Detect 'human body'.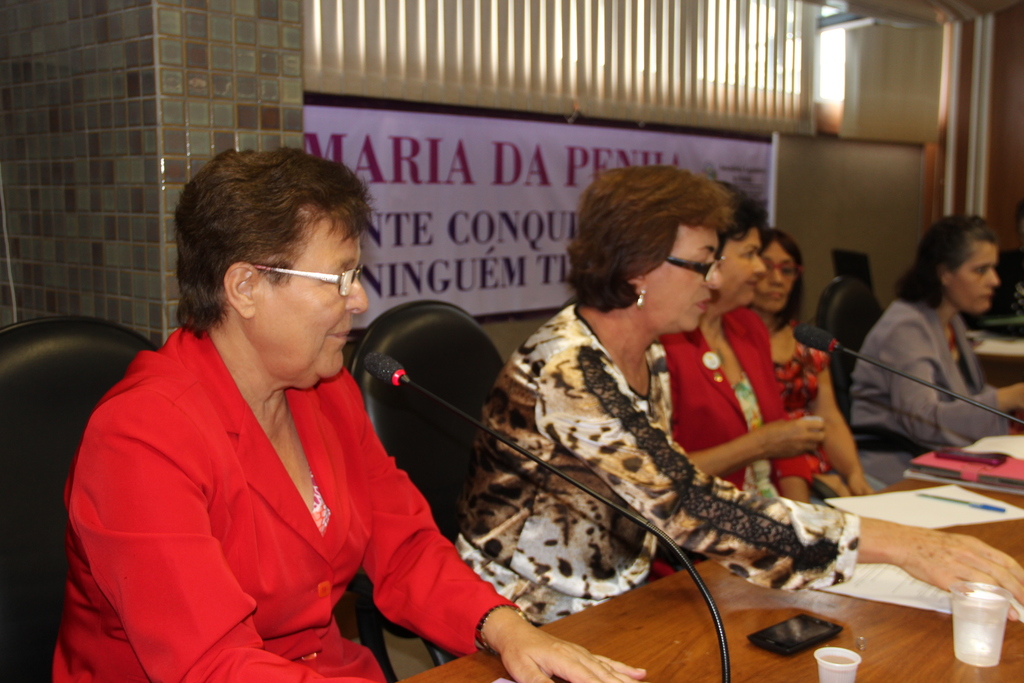
Detected at box=[775, 316, 876, 496].
